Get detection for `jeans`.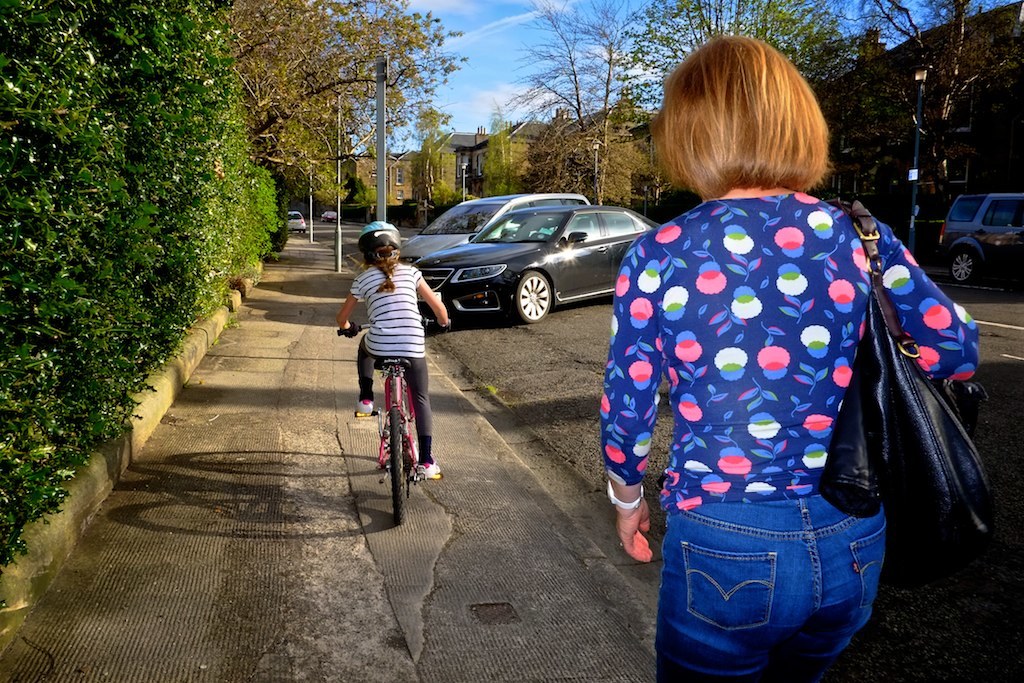
Detection: box(356, 339, 433, 439).
